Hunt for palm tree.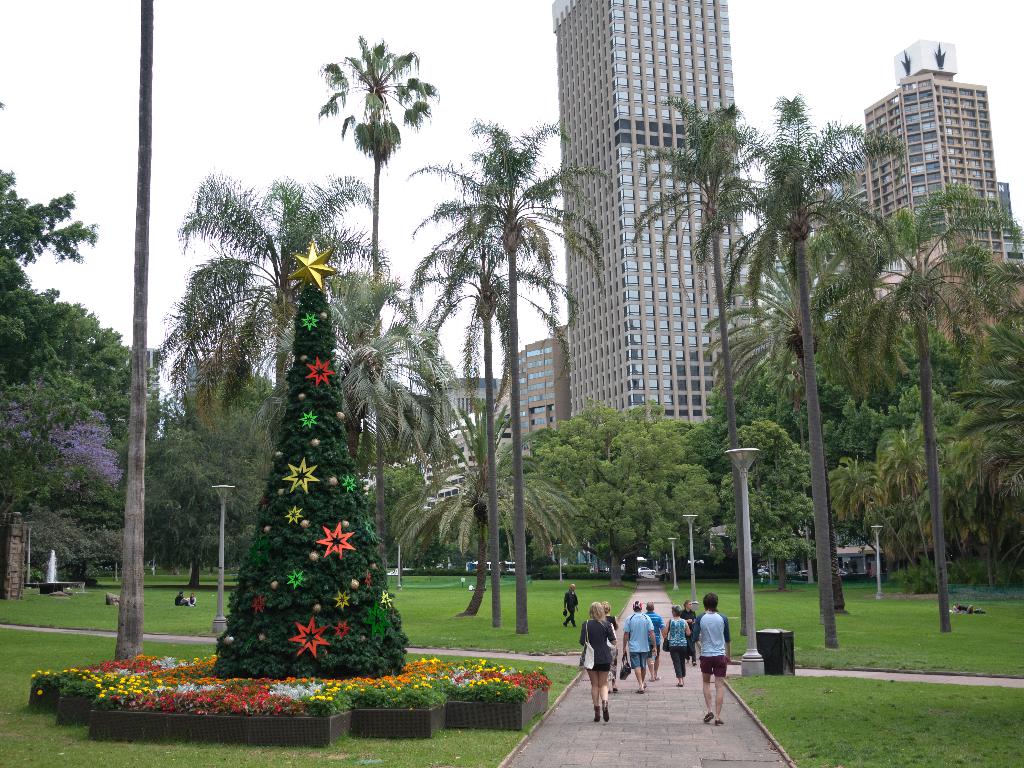
Hunted down at 163:156:401:447.
